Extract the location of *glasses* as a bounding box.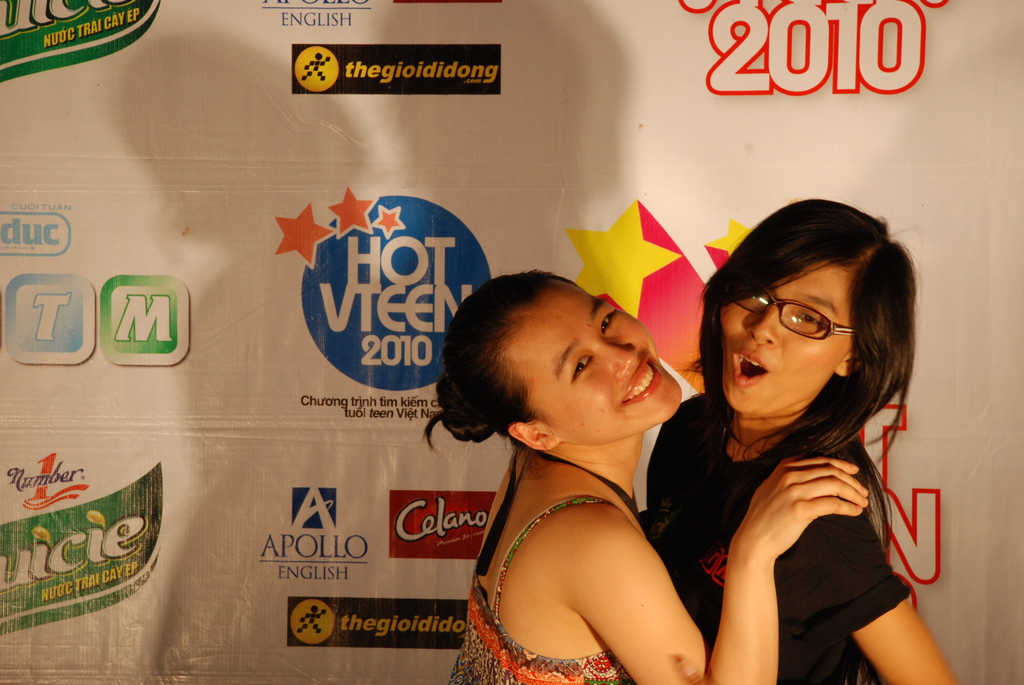
[x1=733, y1=299, x2=867, y2=351].
